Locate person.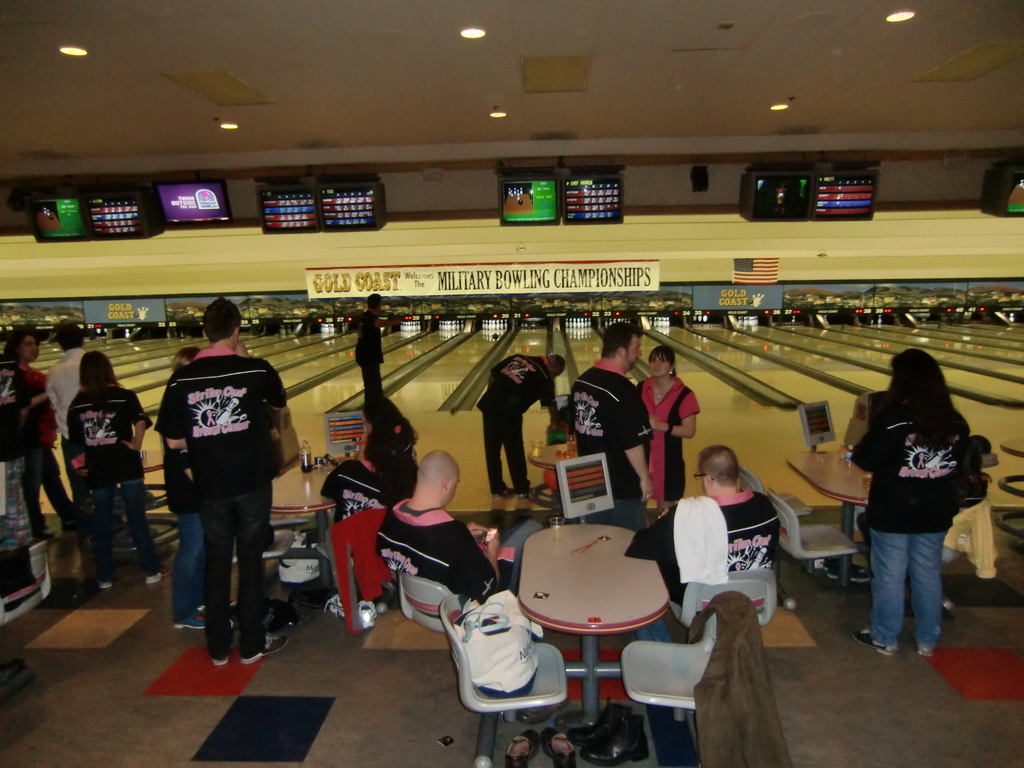
Bounding box: region(473, 352, 556, 506).
